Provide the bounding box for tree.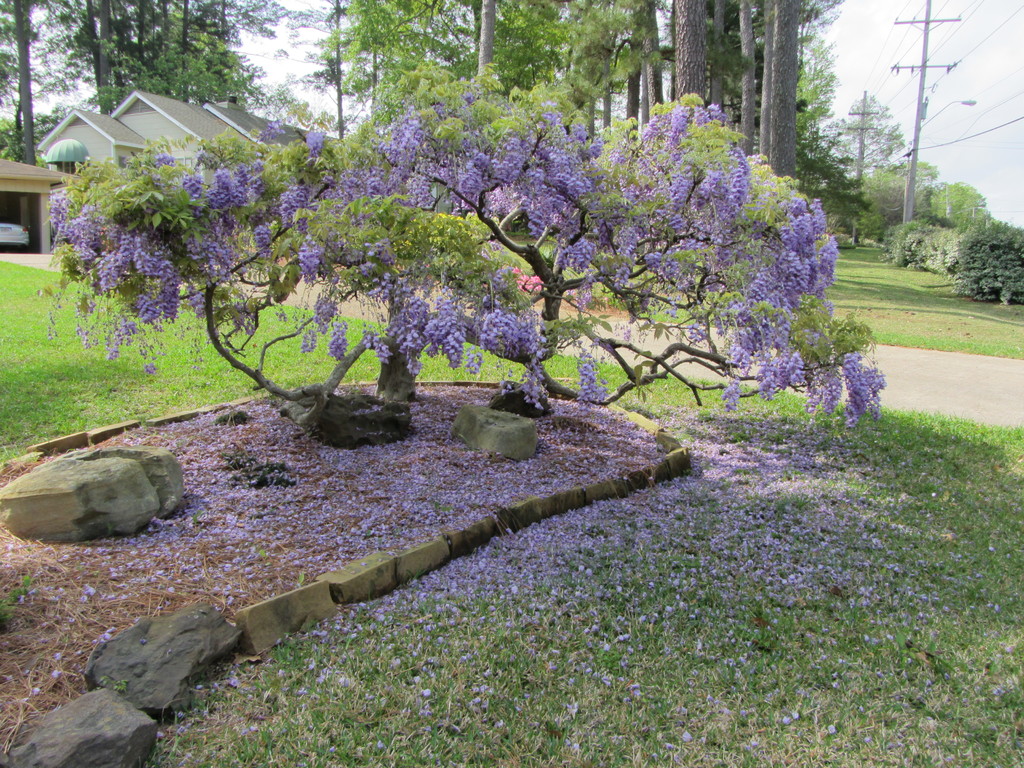
<region>23, 99, 892, 452</region>.
